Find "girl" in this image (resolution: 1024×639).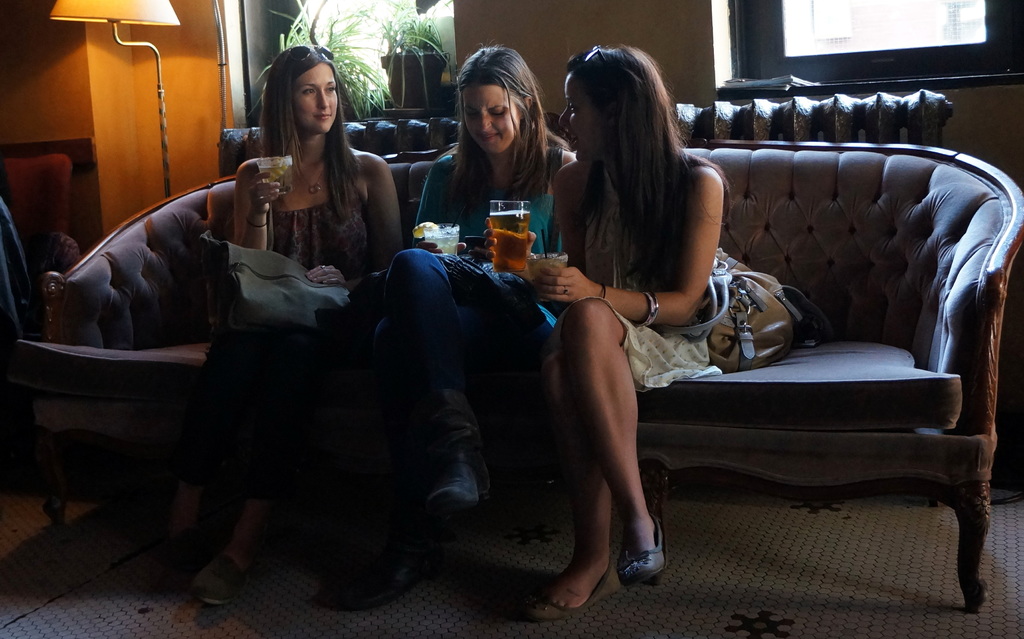
l=390, t=44, r=575, b=574.
